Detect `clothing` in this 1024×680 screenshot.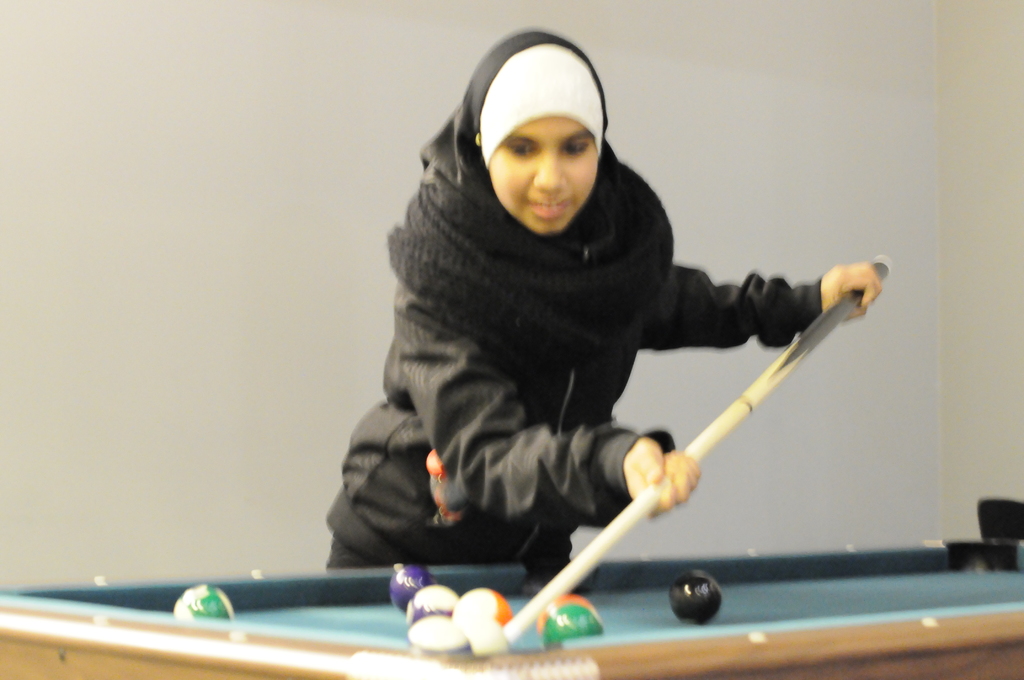
Detection: (left=292, top=90, right=847, bottom=653).
